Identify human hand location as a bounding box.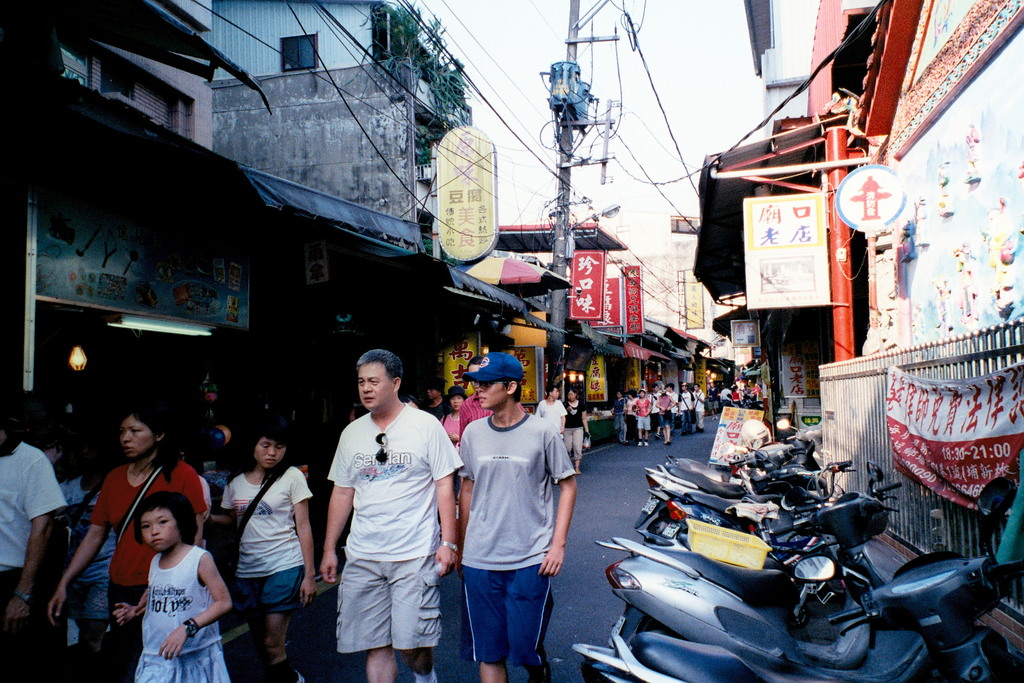
bbox=[4, 593, 30, 639].
